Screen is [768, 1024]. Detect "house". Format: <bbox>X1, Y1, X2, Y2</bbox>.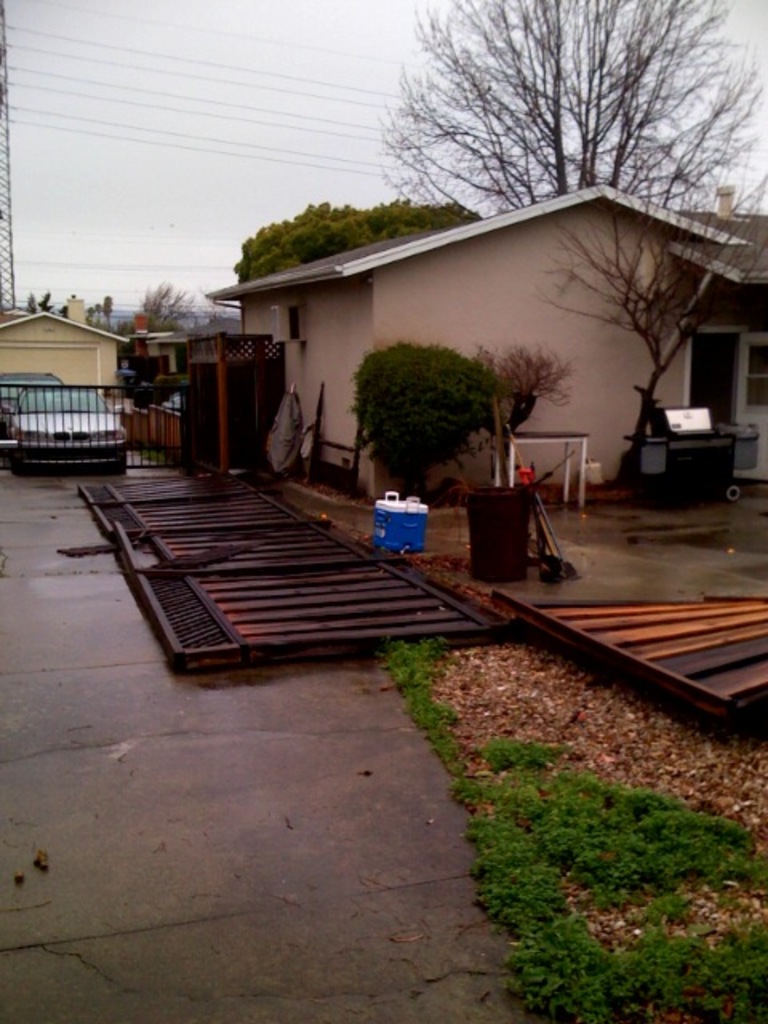
<bbox>205, 160, 746, 514</bbox>.
